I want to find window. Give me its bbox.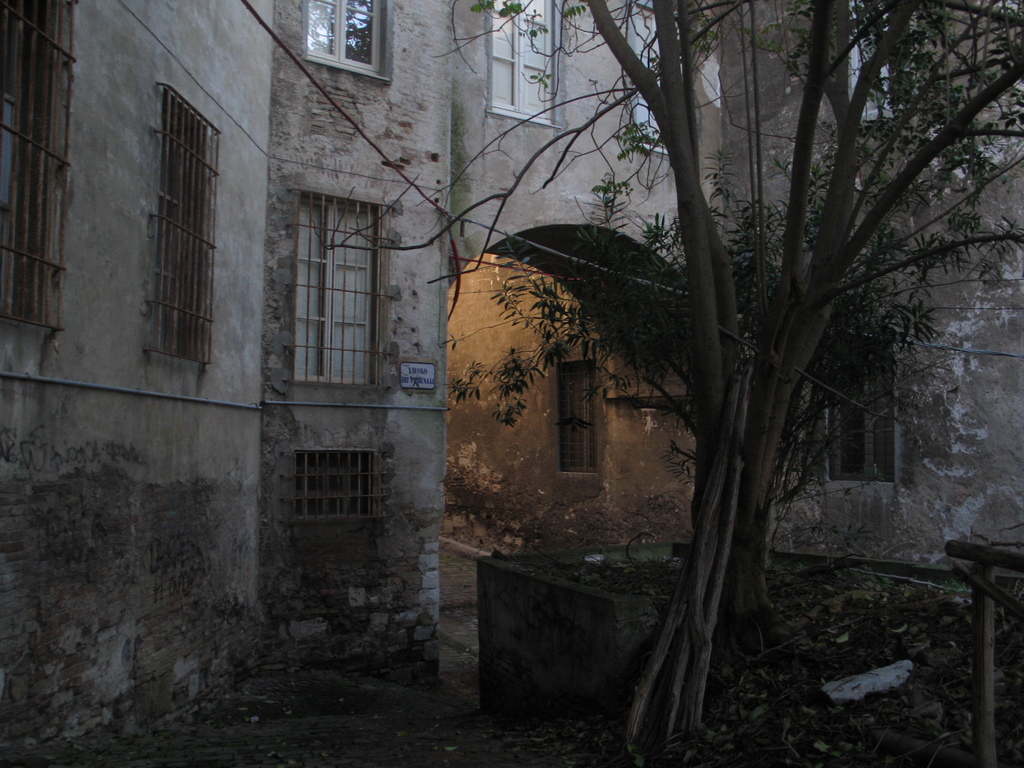
0/0/75/325.
